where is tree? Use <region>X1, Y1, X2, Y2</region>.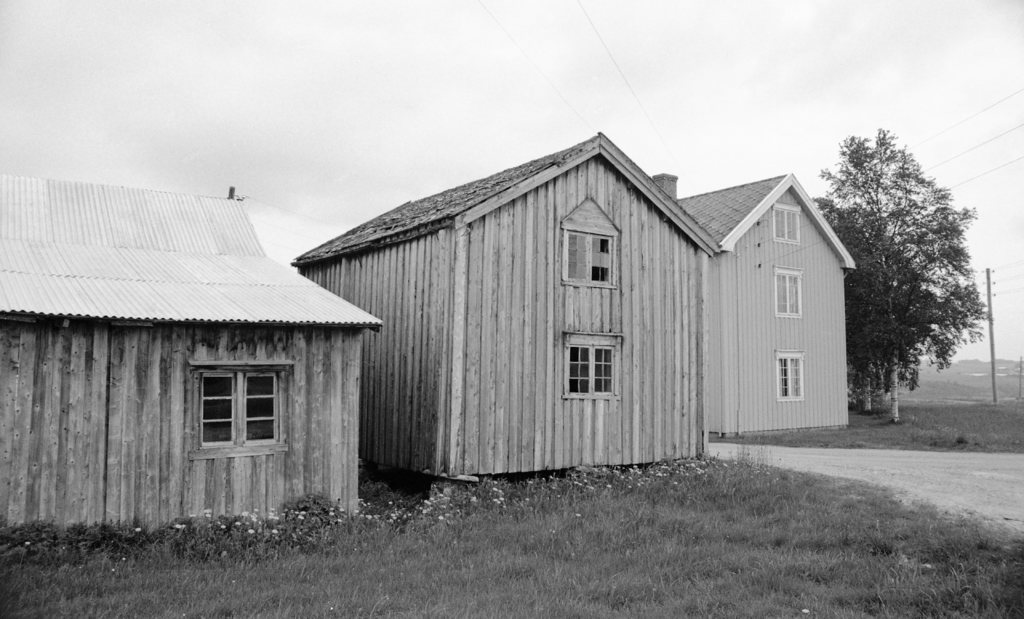
<region>808, 123, 991, 422</region>.
